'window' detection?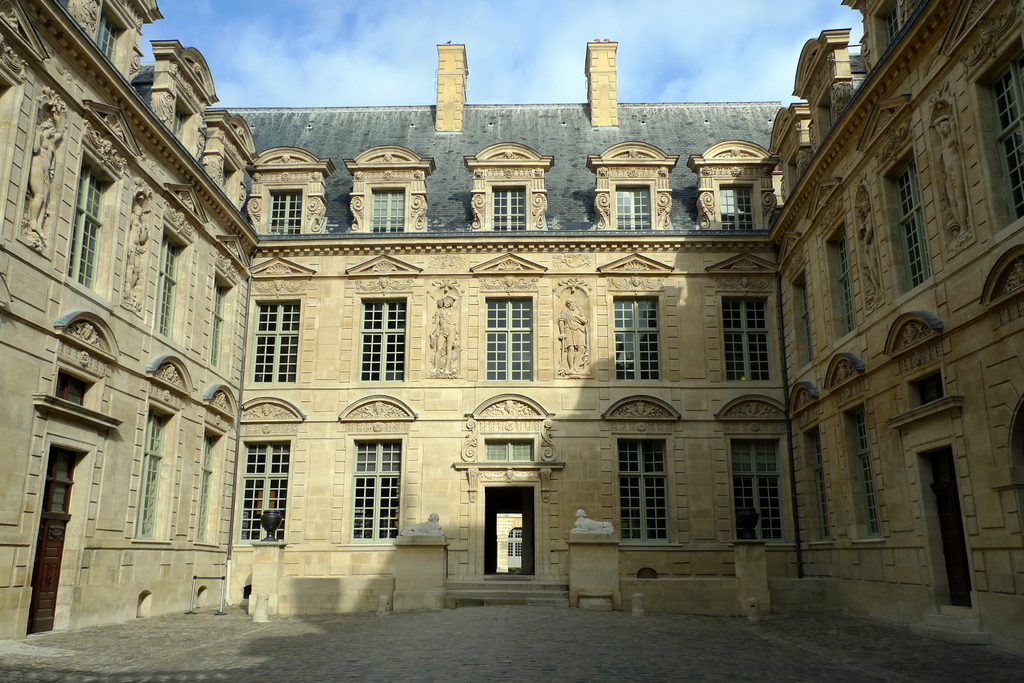
[x1=460, y1=388, x2=563, y2=463]
